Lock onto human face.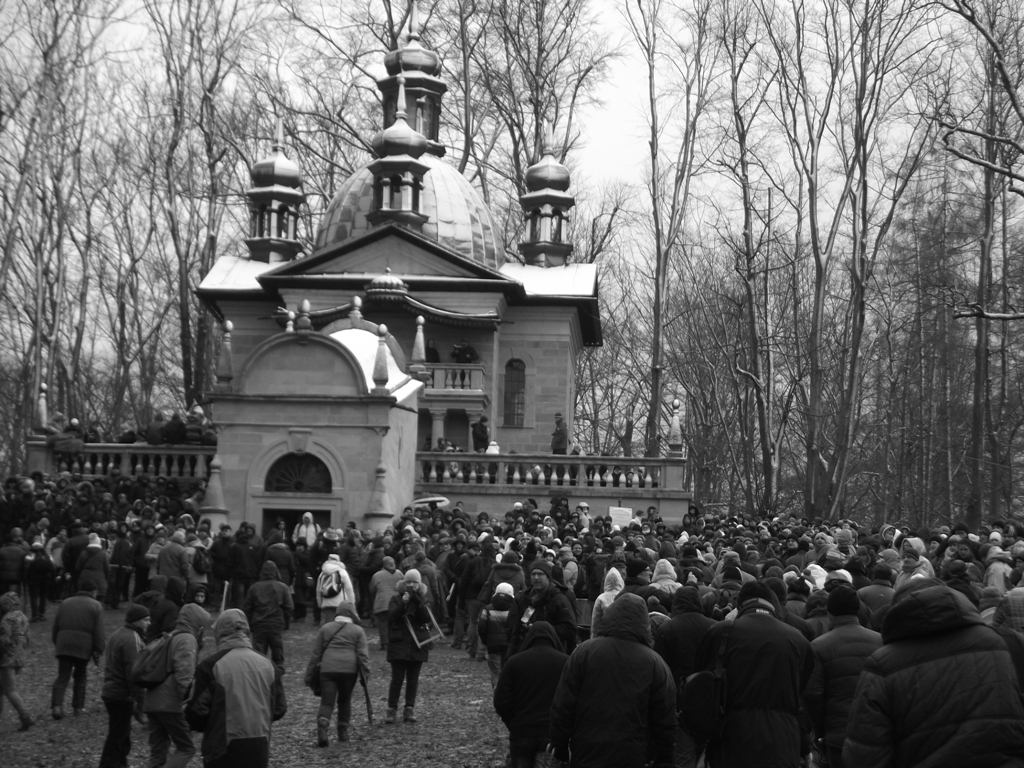
Locked: left=485, top=421, right=486, bottom=424.
